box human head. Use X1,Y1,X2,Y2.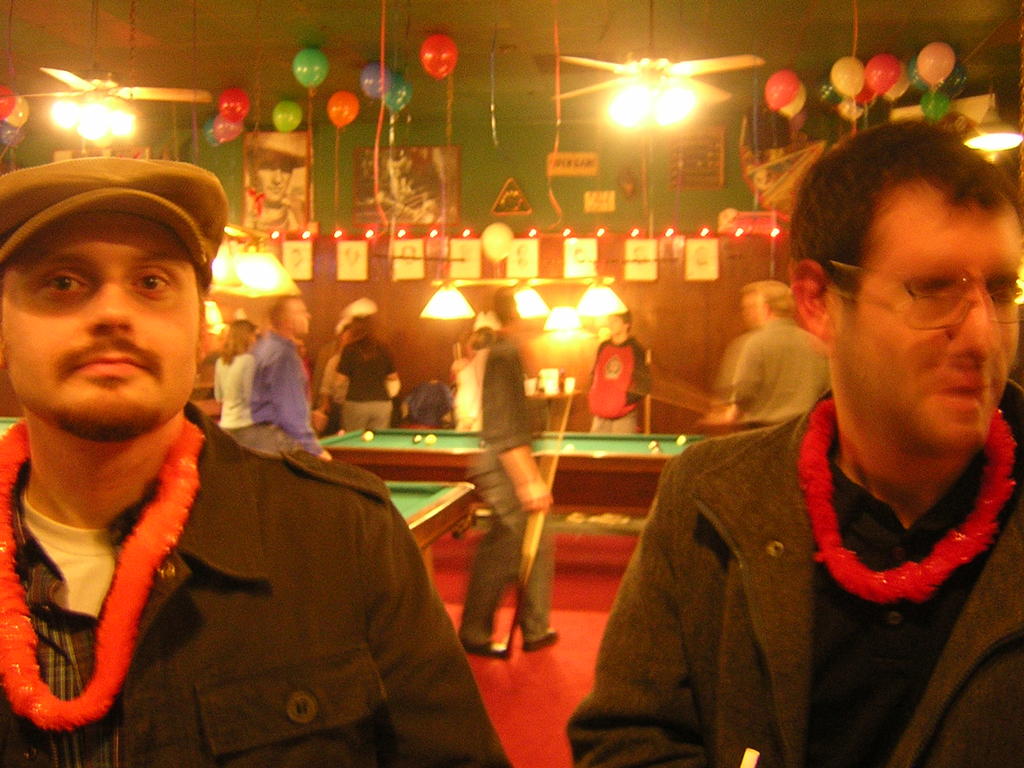
0,161,216,436.
